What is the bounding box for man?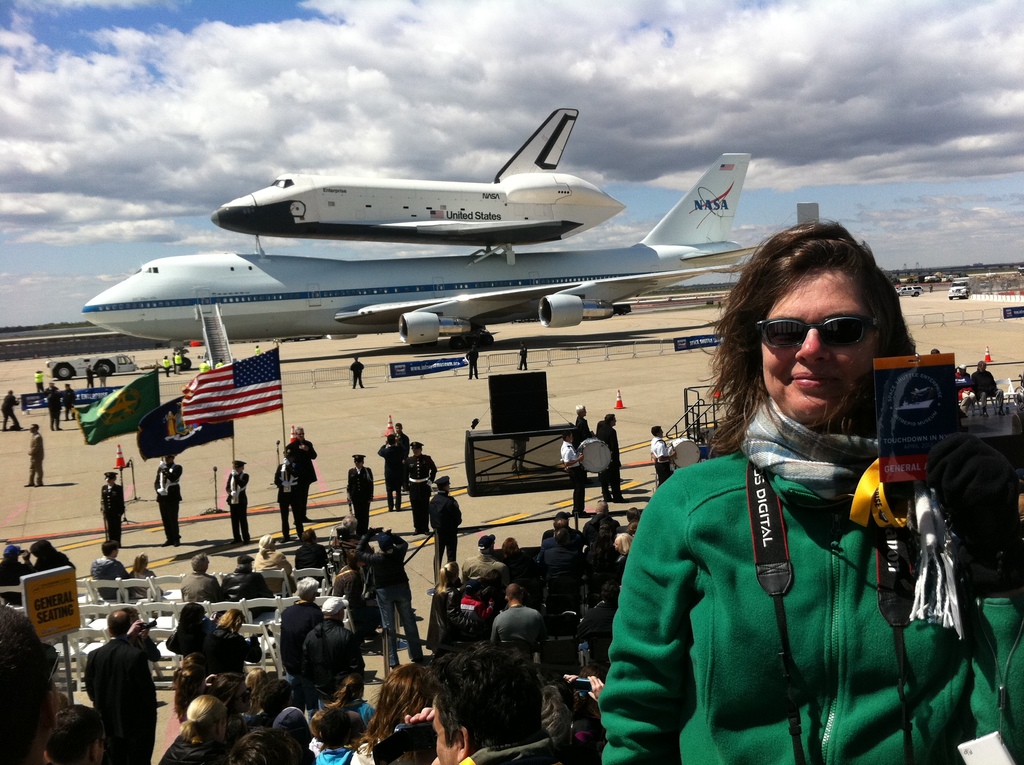
(488, 583, 545, 658).
